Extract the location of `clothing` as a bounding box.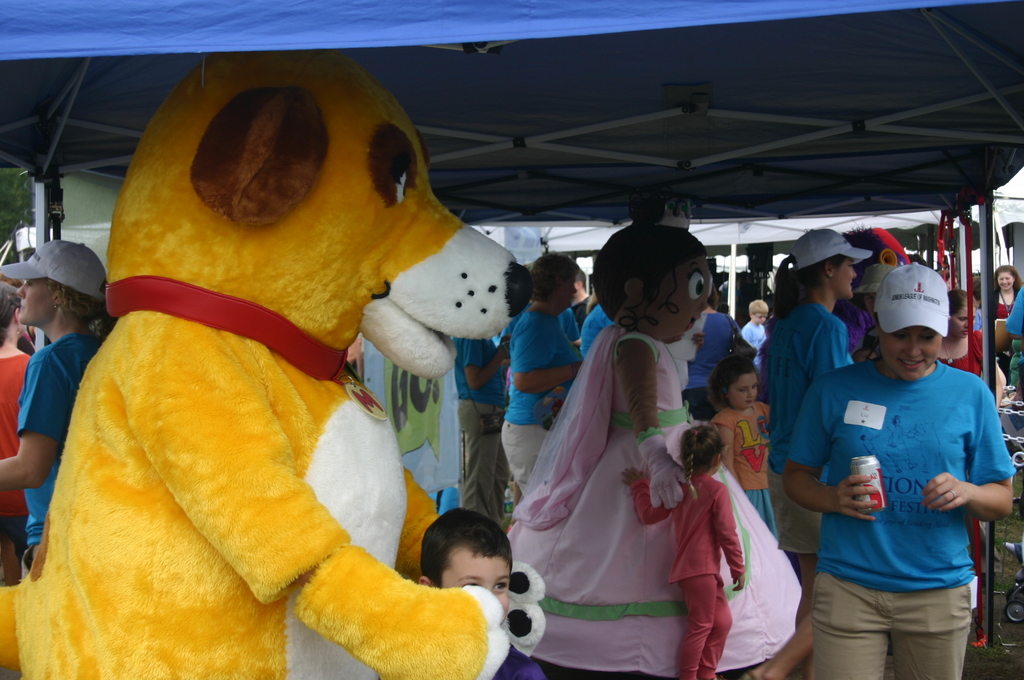
region(743, 315, 767, 366).
